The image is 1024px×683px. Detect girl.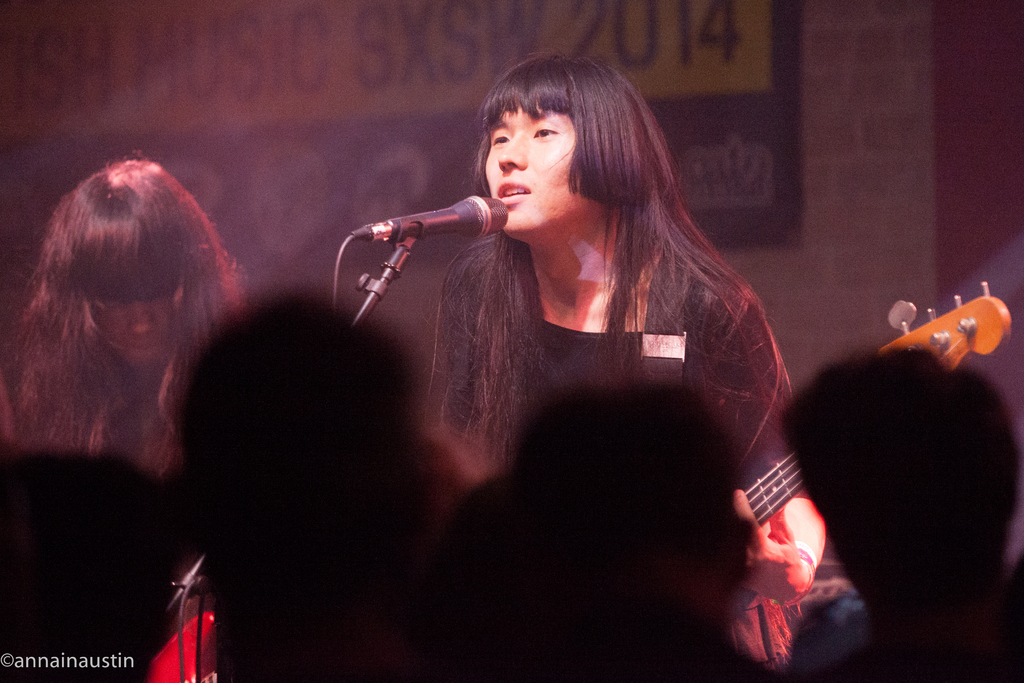
Detection: <bbox>8, 152, 244, 483</bbox>.
